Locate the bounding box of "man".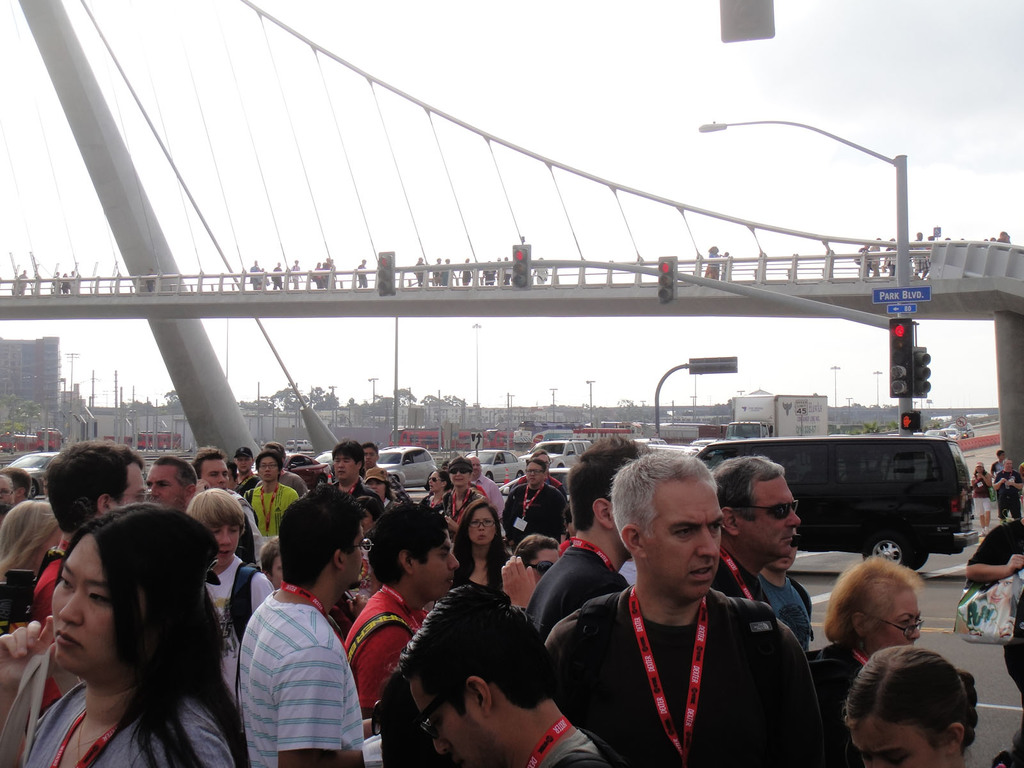
Bounding box: box(191, 449, 269, 572).
